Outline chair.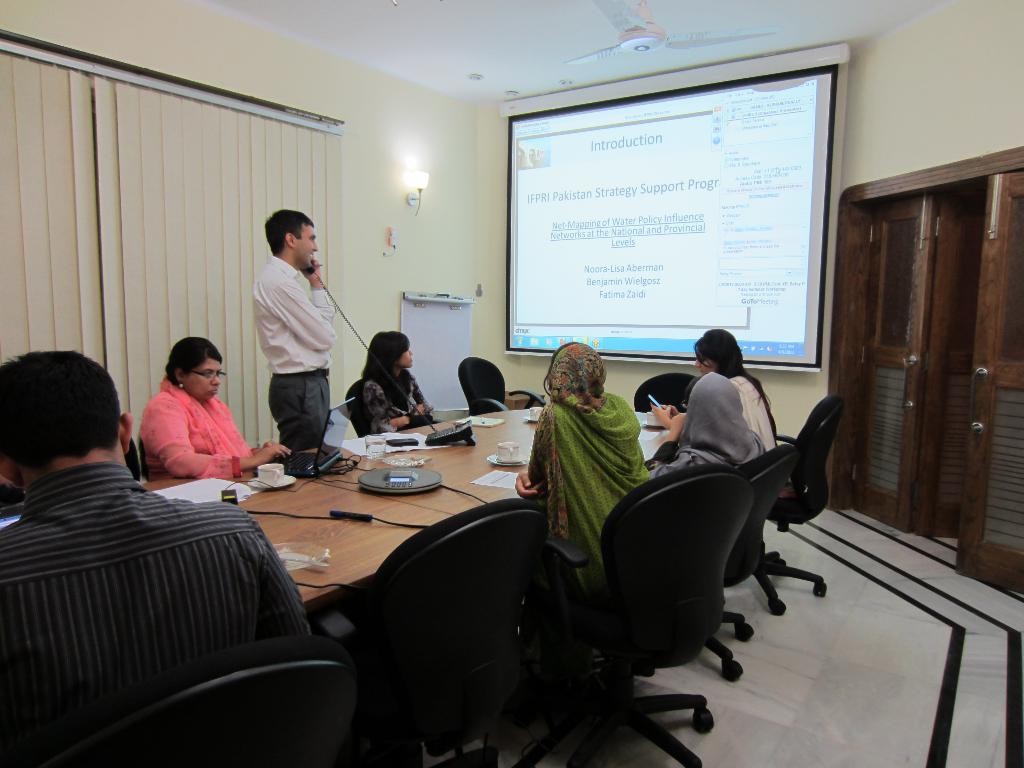
Outline: BBox(764, 394, 846, 599).
